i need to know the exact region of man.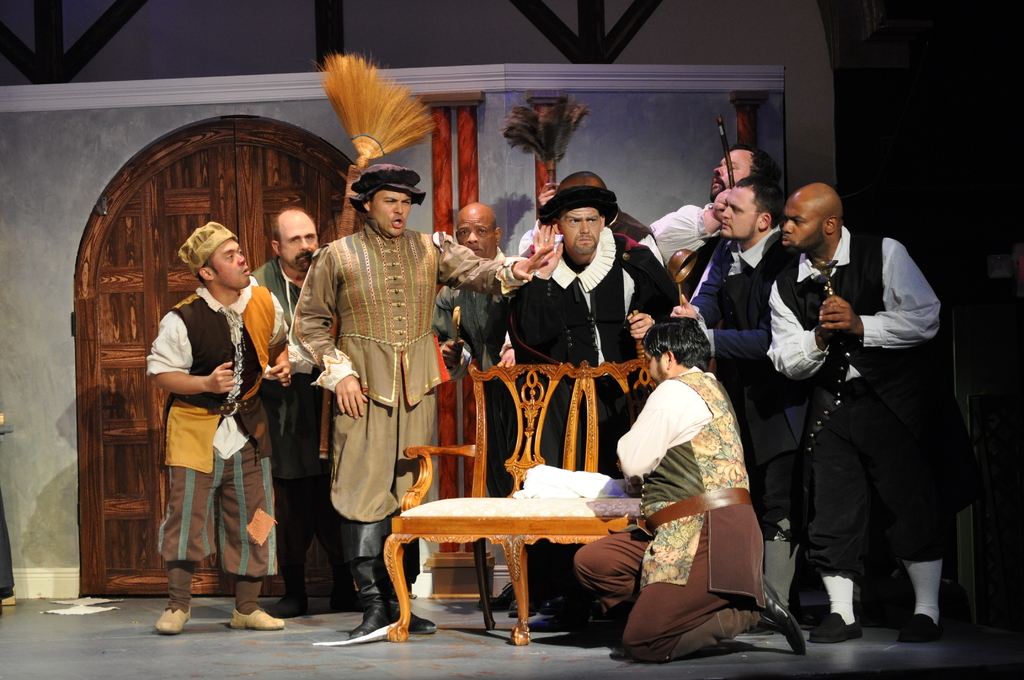
Region: 288/160/552/639.
